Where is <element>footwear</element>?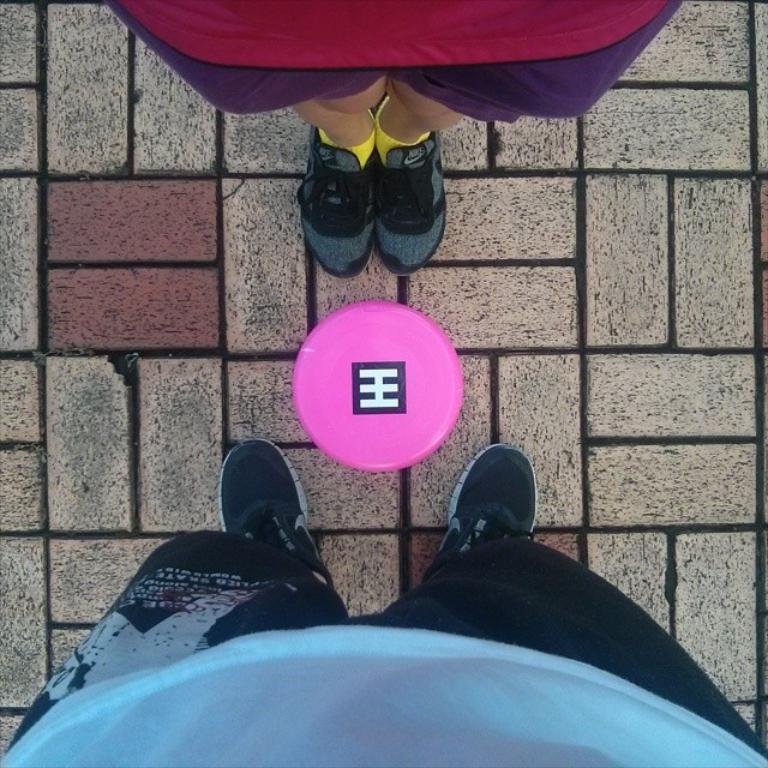
locate(425, 434, 540, 578).
